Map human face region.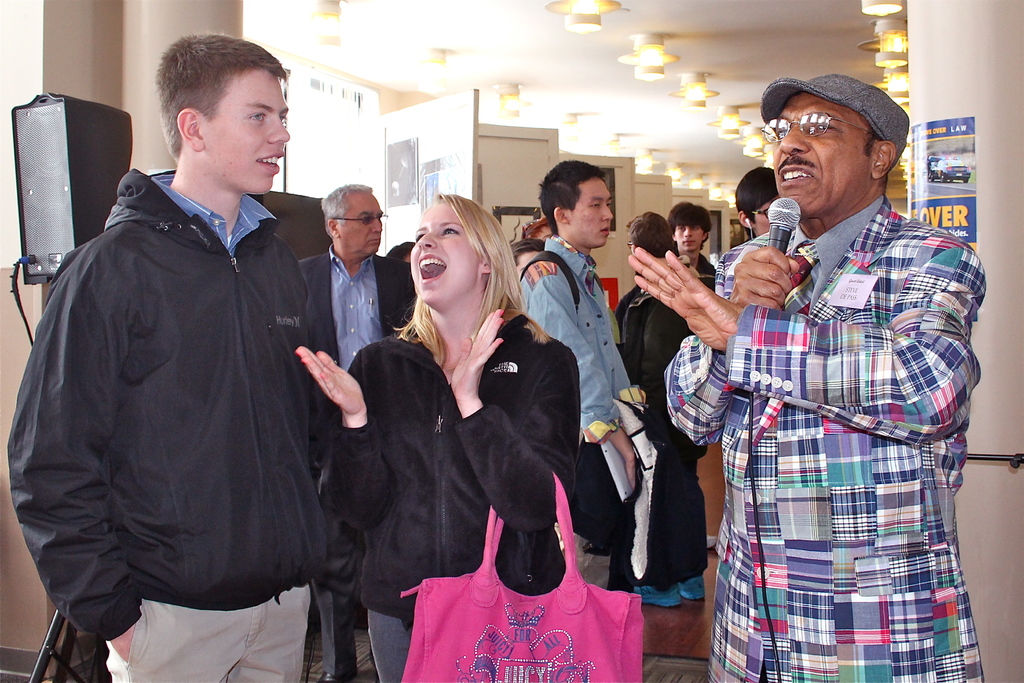
Mapped to [345,197,383,251].
